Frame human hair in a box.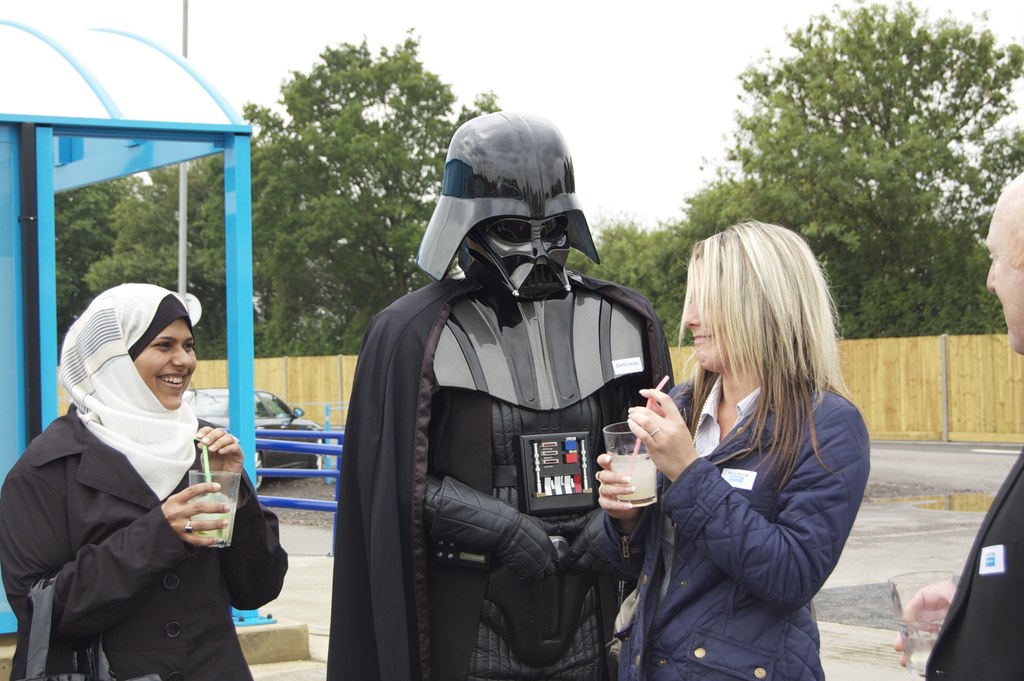
[left=693, top=214, right=855, bottom=508].
